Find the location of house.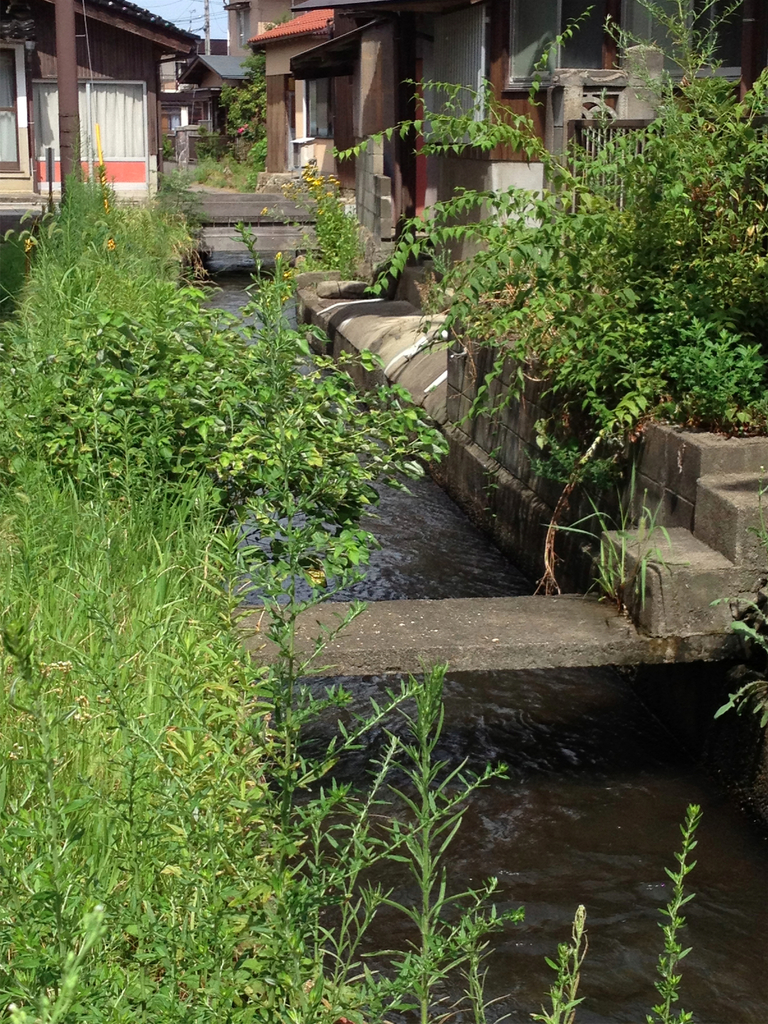
Location: <region>20, 3, 207, 212</region>.
